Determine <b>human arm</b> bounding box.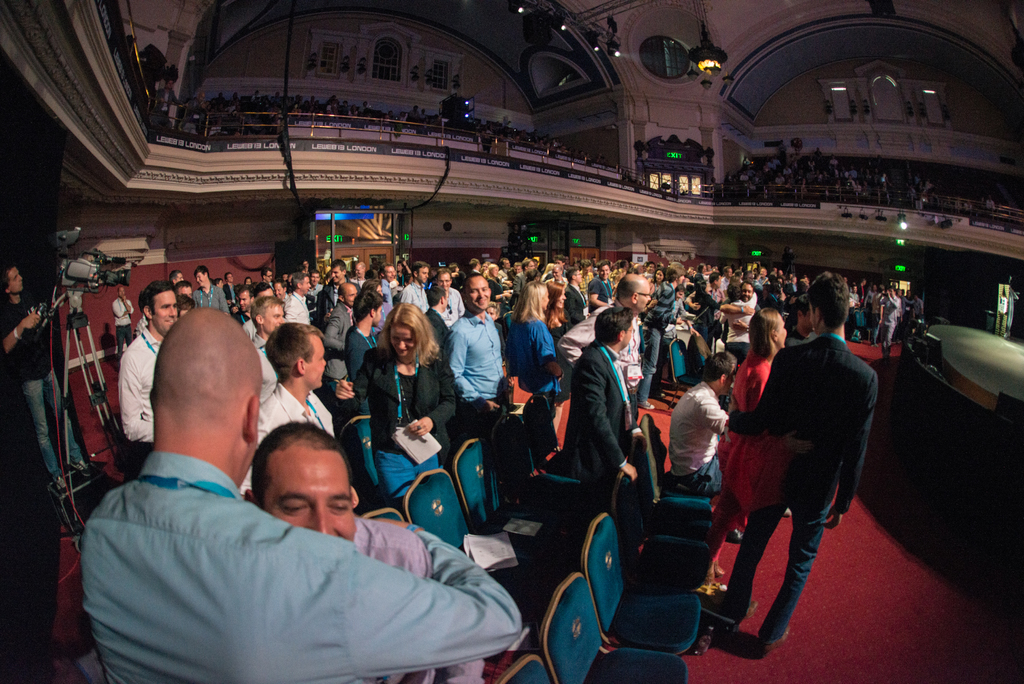
Determined: x1=113, y1=304, x2=127, y2=321.
